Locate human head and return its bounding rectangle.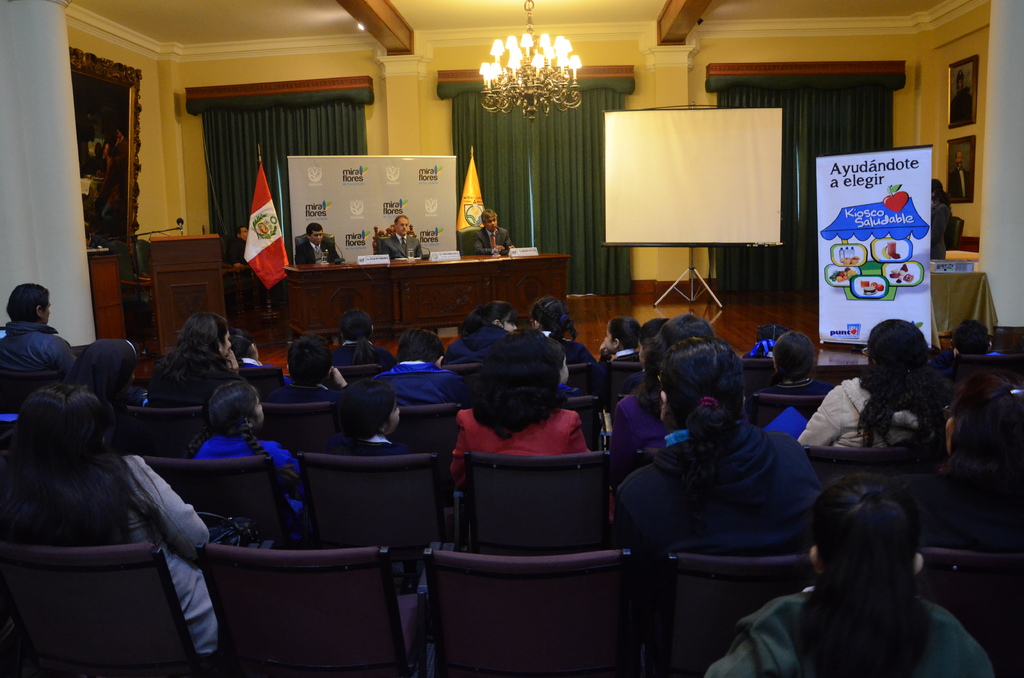
930:179:945:207.
